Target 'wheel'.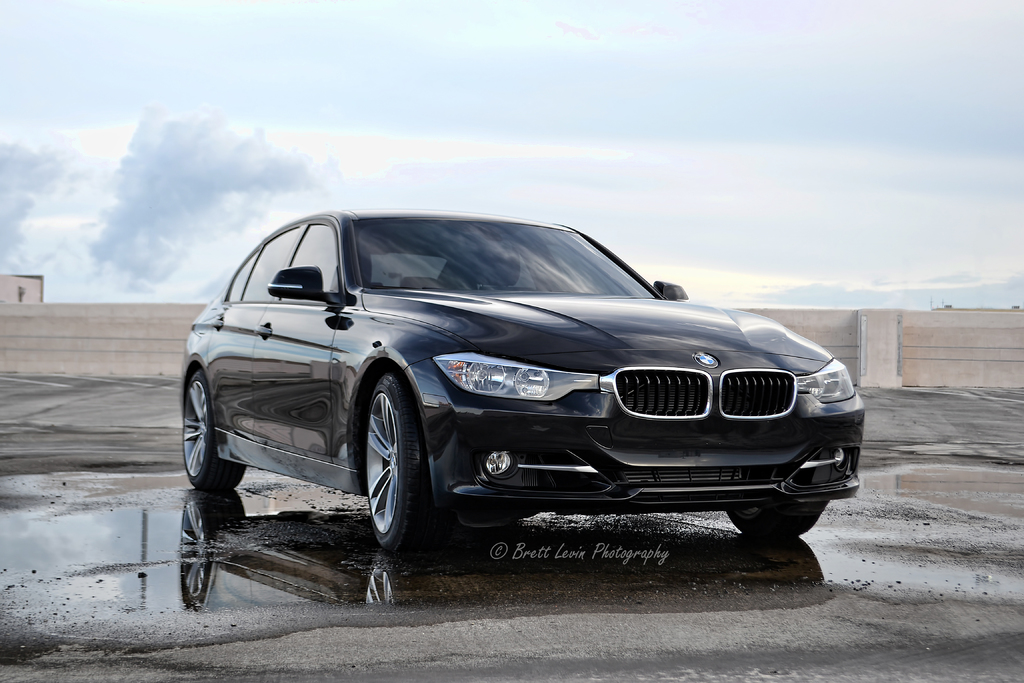
Target region: Rect(182, 368, 245, 490).
